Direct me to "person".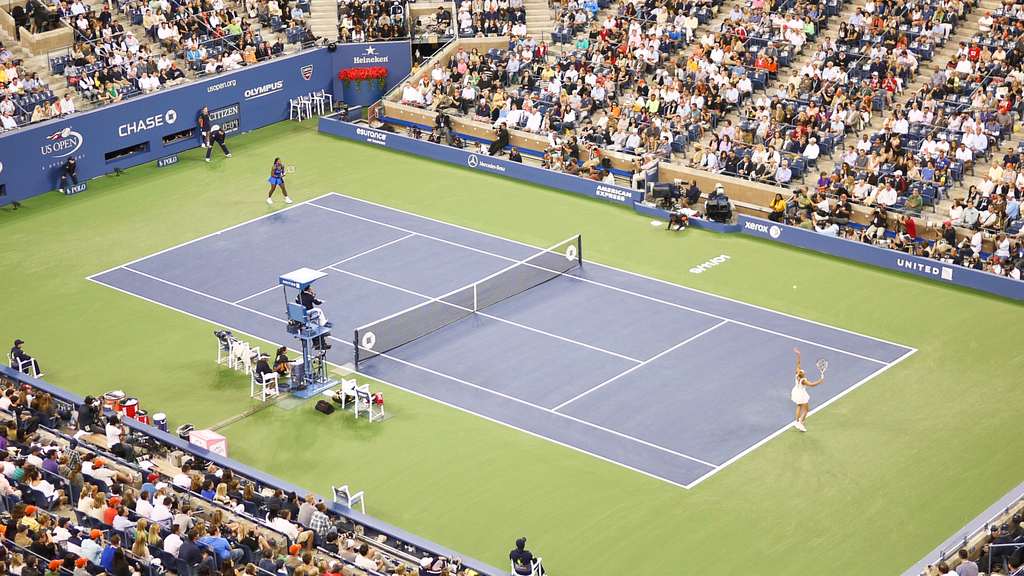
Direction: box=[400, 0, 547, 109].
